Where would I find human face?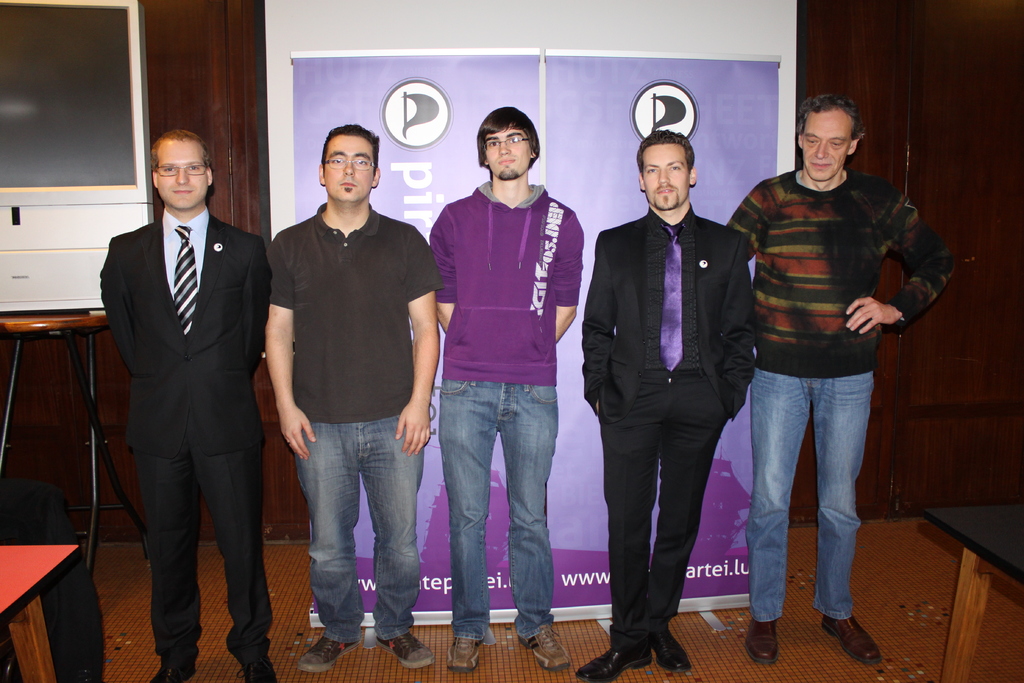
At region(638, 142, 688, 214).
